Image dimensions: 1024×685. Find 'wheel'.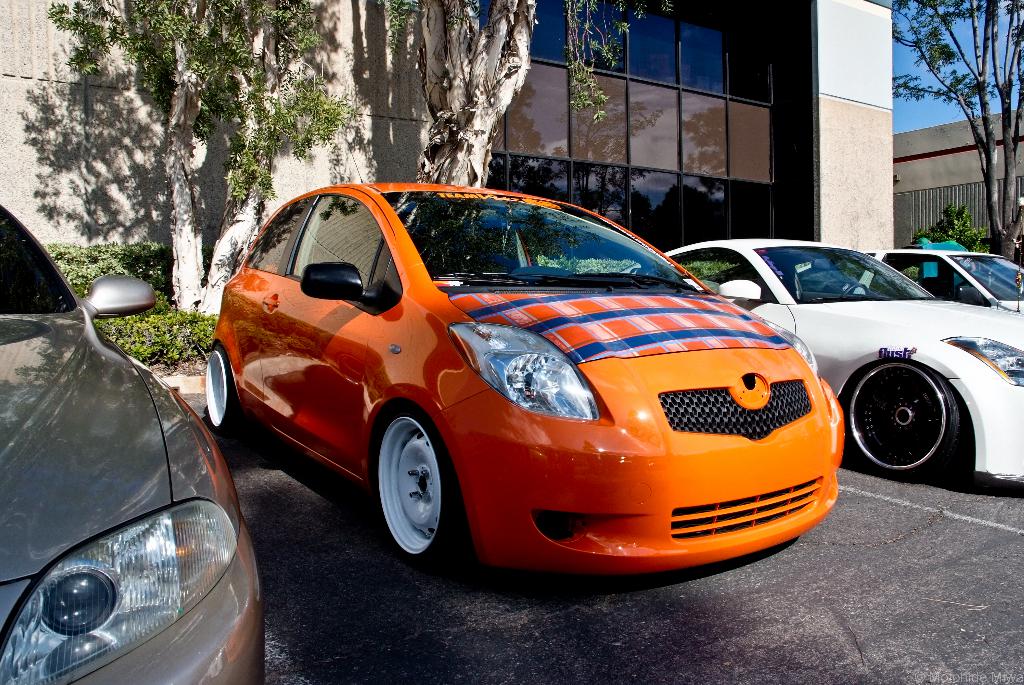
[x1=371, y1=408, x2=470, y2=570].
